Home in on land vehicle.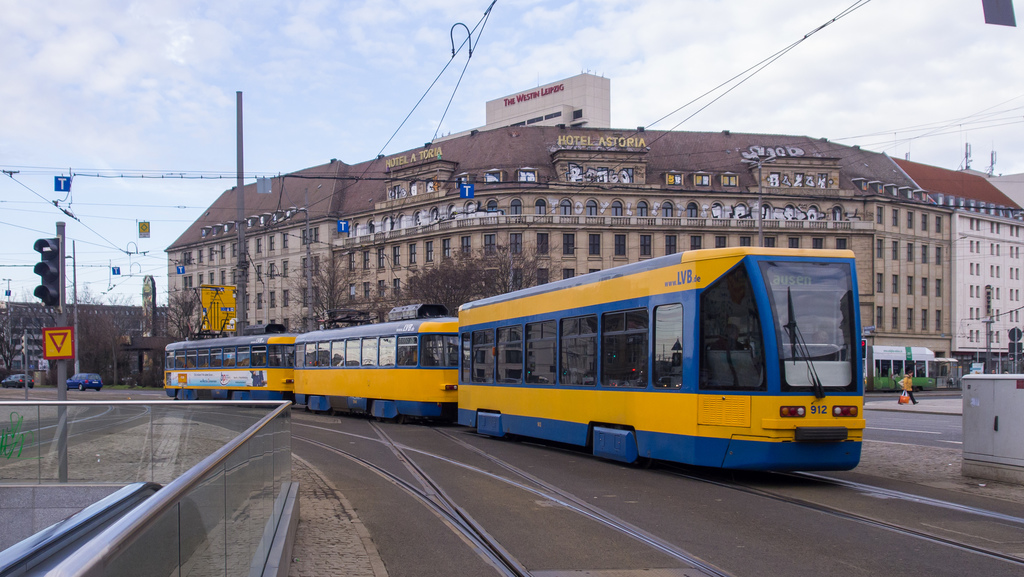
Homed in at x1=292, y1=320, x2=458, y2=424.
